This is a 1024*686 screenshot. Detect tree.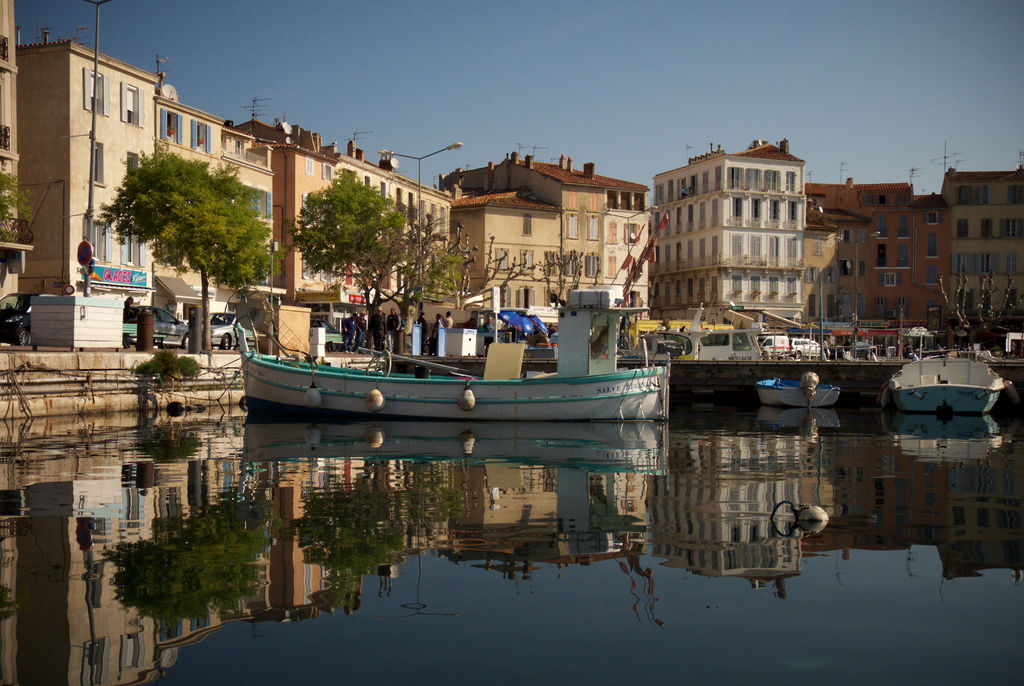
<bbox>98, 137, 283, 342</bbox>.
